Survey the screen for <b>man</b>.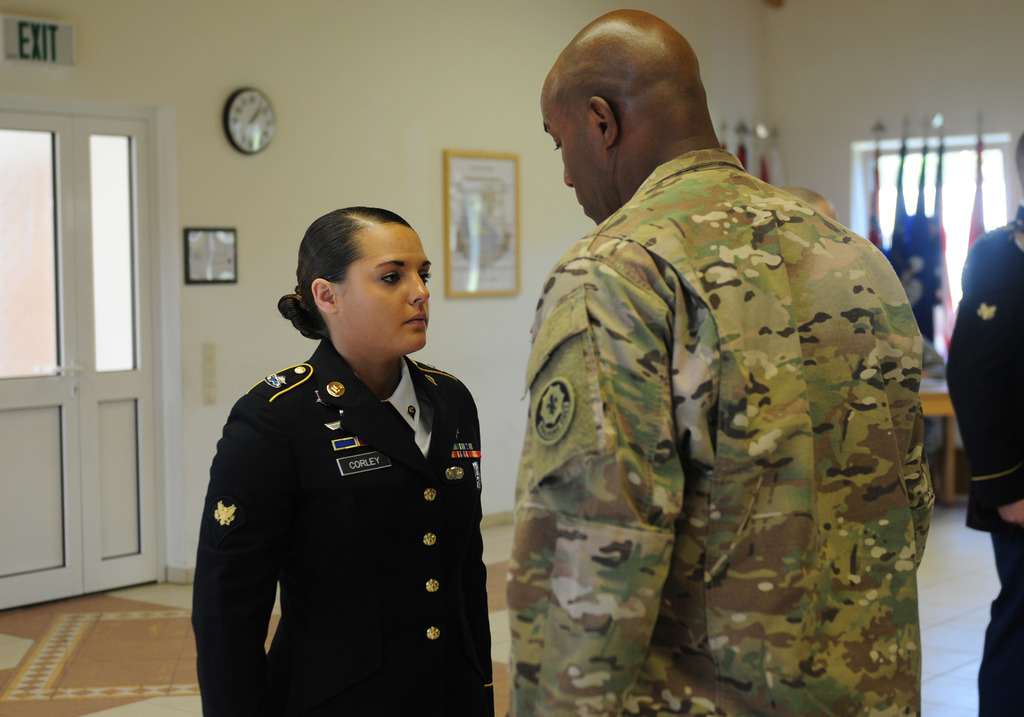
Survey found: box=[945, 131, 1023, 716].
